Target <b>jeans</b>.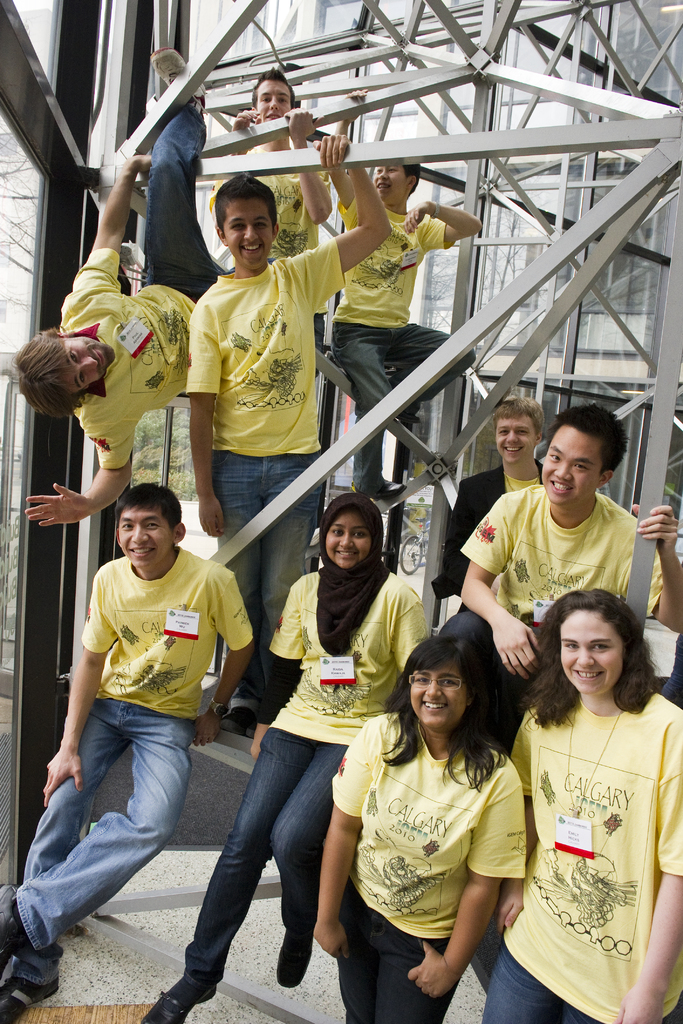
Target region: {"x1": 138, "y1": 101, "x2": 227, "y2": 299}.
